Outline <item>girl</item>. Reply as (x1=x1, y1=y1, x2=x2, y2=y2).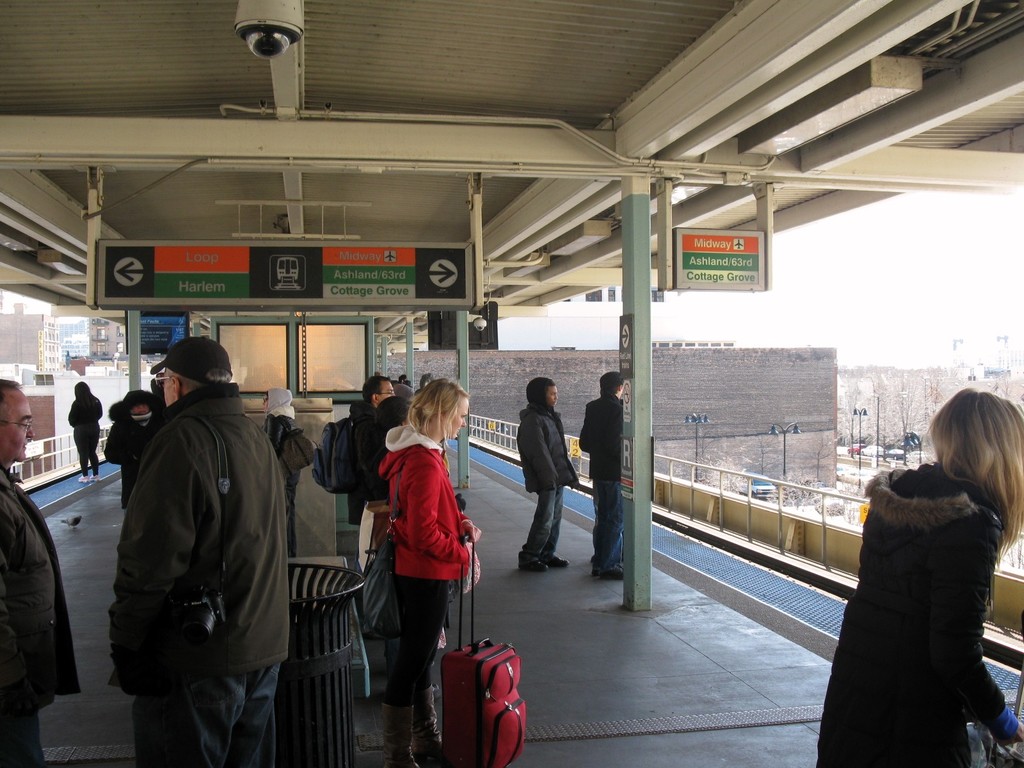
(x1=262, y1=387, x2=301, y2=557).
